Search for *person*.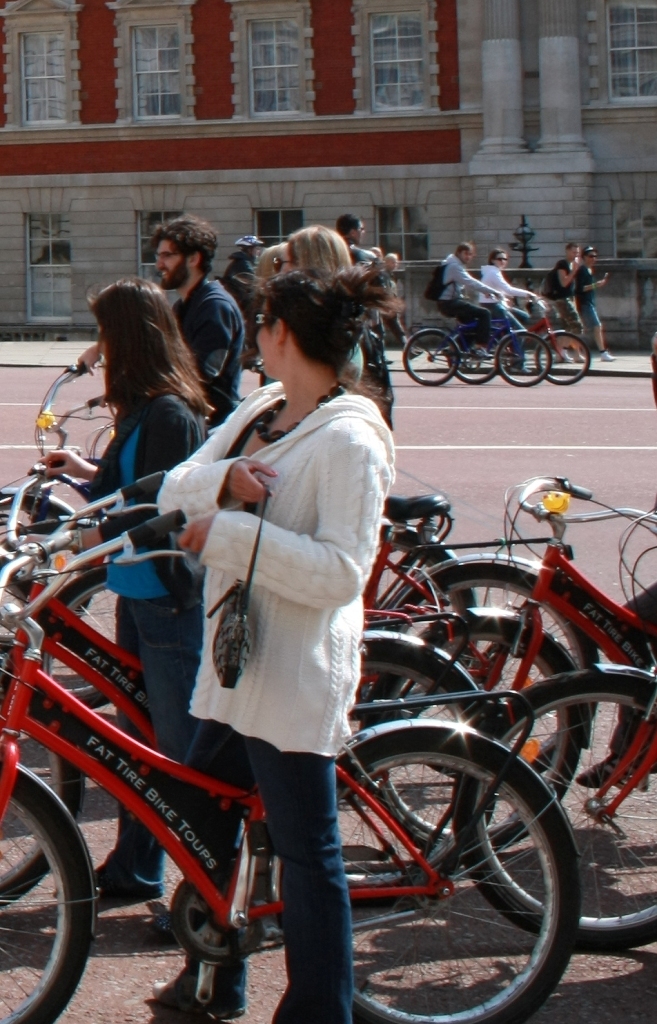
Found at <box>576,248,618,361</box>.
